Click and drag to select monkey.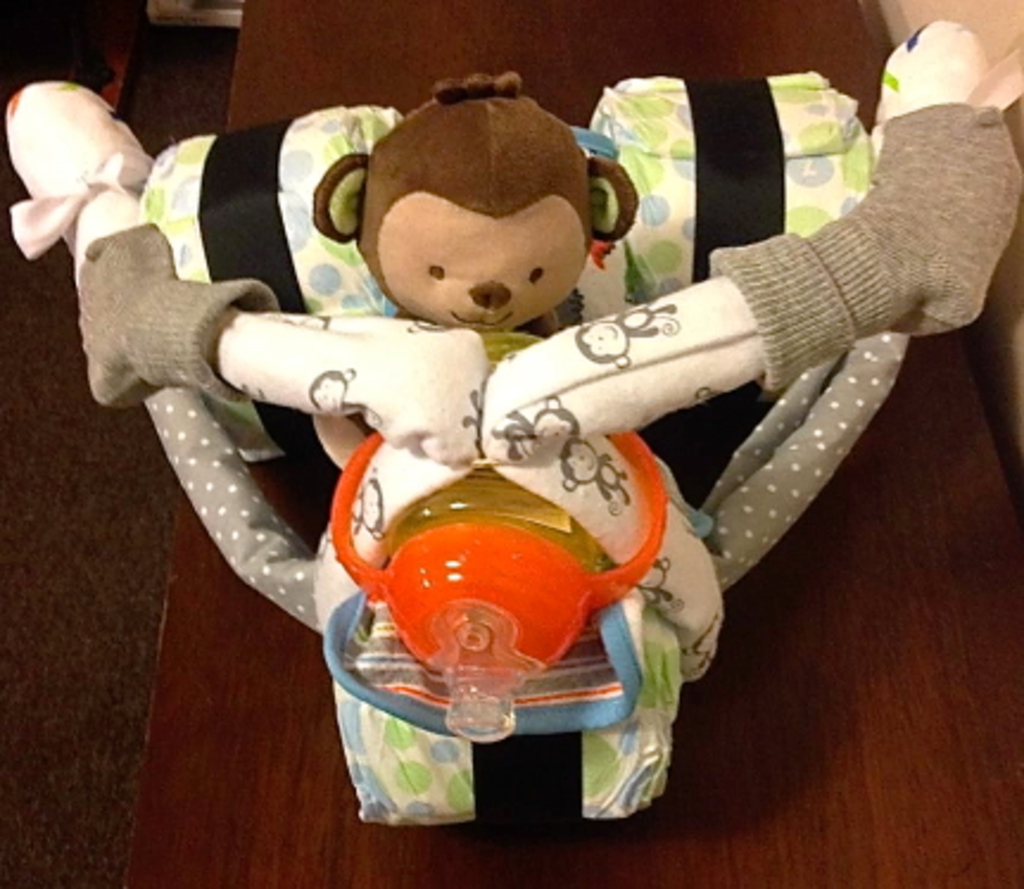
Selection: 0,17,1022,670.
